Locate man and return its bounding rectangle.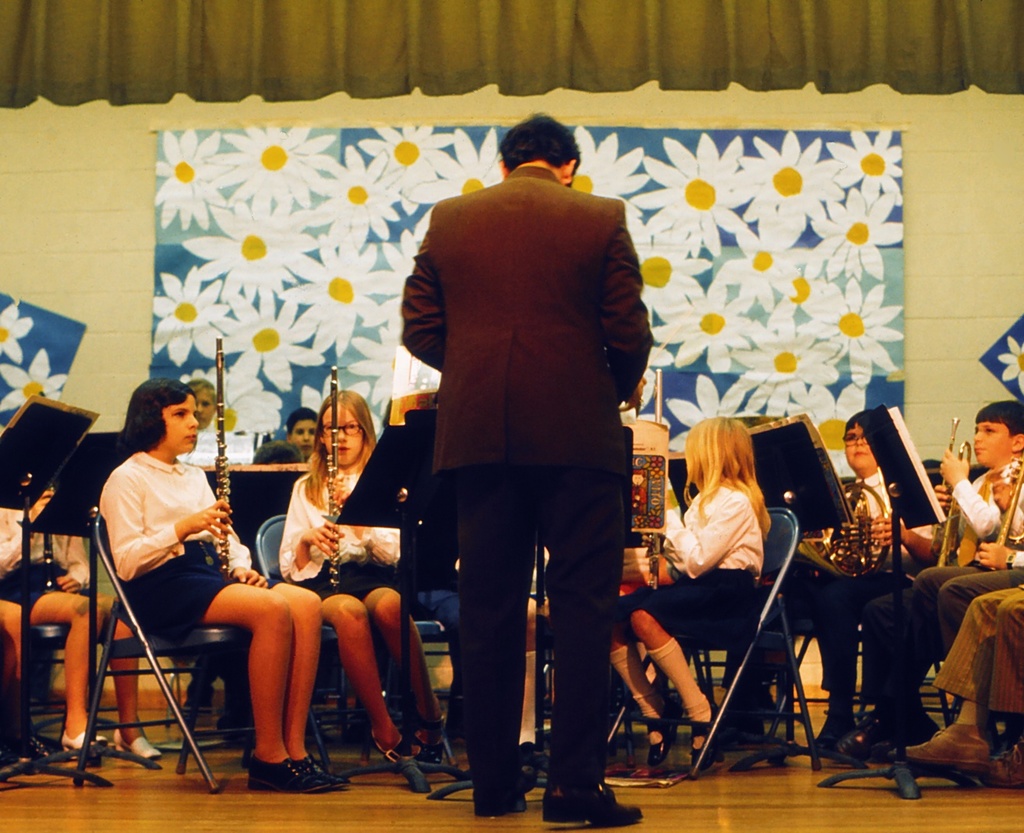
bbox=[382, 111, 666, 790].
